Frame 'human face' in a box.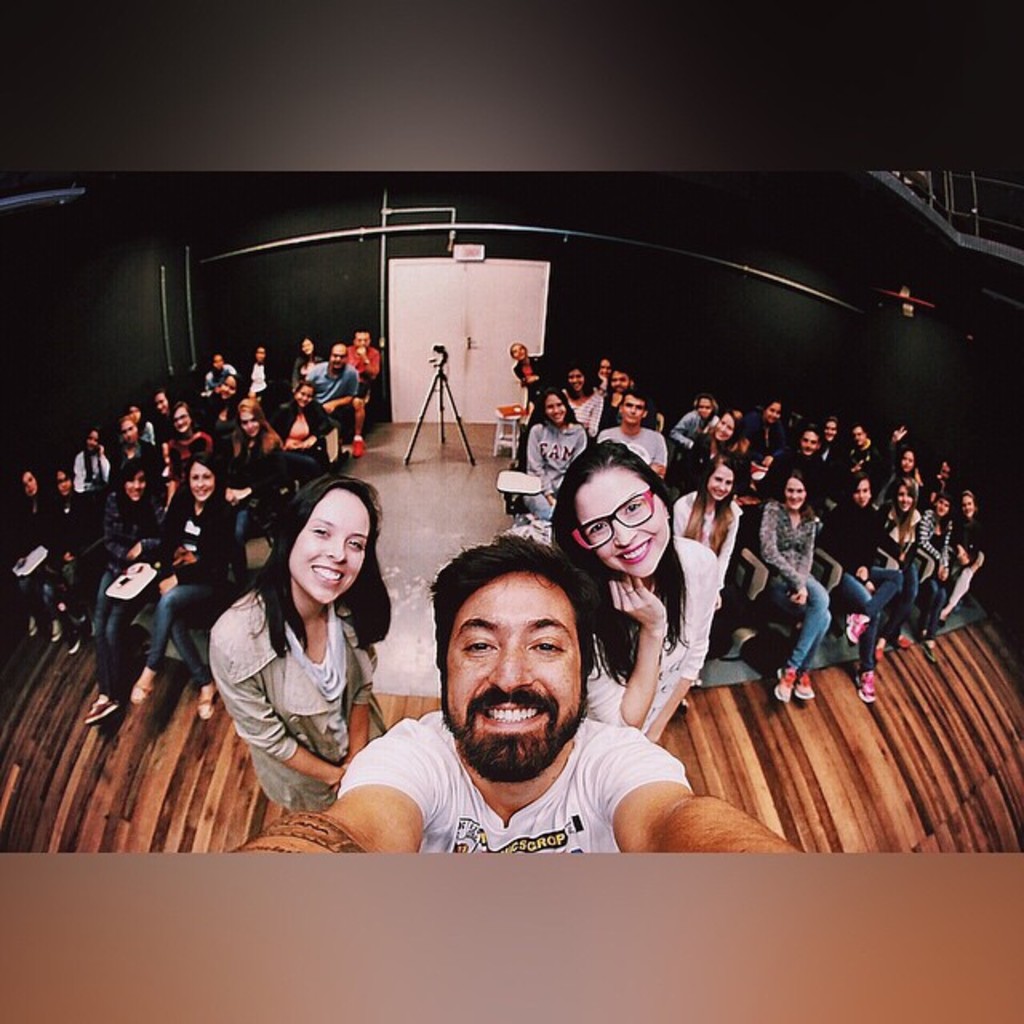
[left=938, top=499, right=950, bottom=518].
